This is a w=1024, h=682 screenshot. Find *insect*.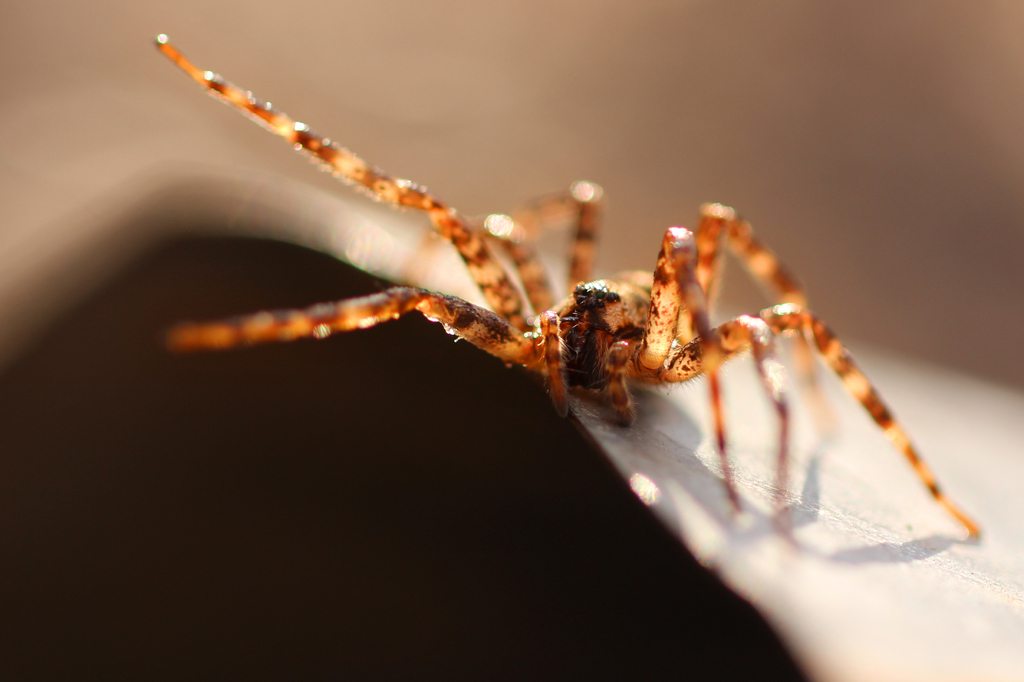
Bounding box: bbox=(154, 35, 984, 536).
